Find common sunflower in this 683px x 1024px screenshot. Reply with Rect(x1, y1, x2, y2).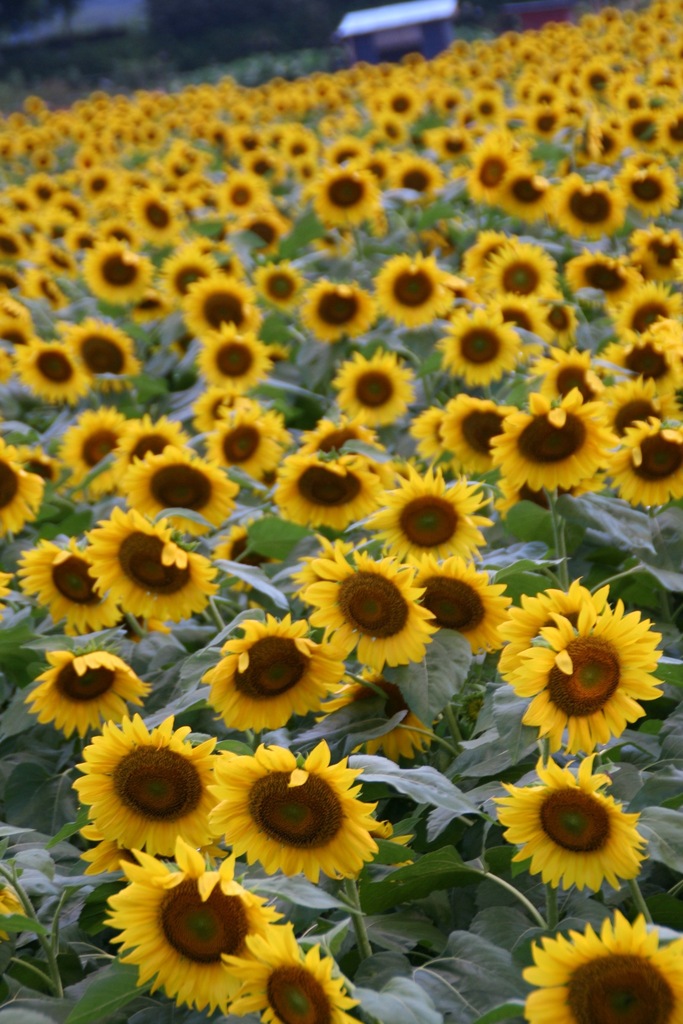
Rect(177, 278, 263, 342).
